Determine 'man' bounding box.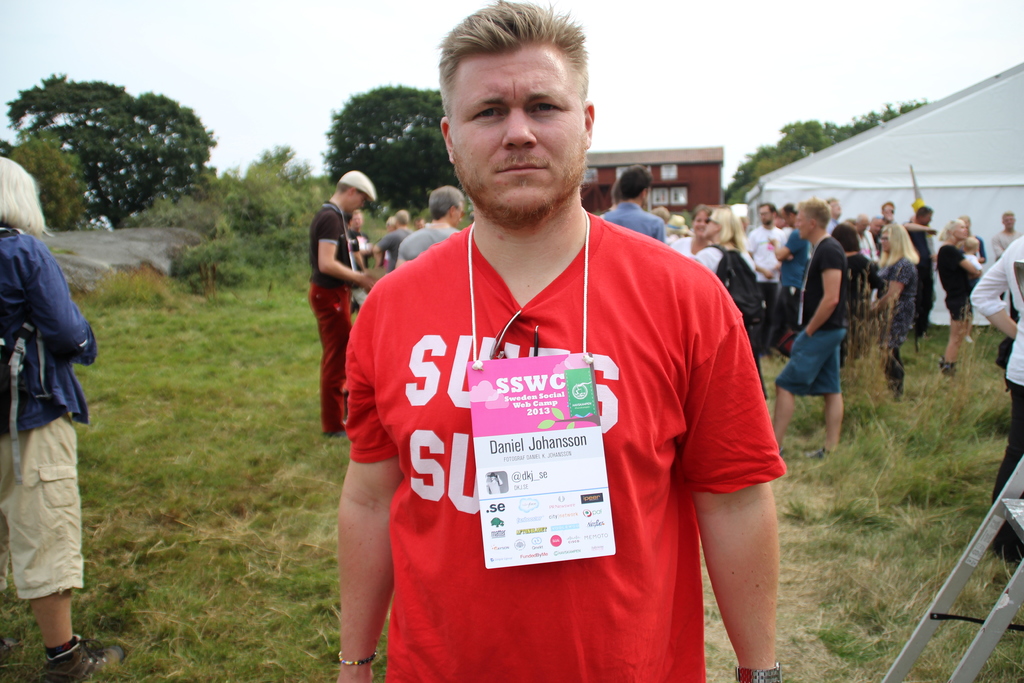
Determined: BBox(362, 213, 422, 272).
